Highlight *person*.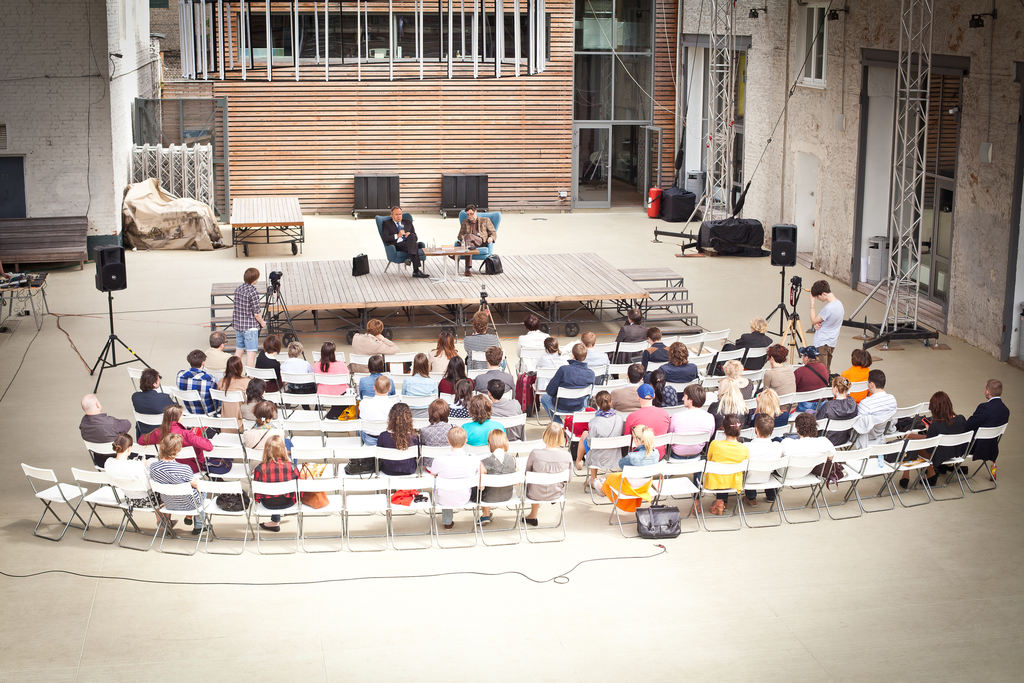
Highlighted region: [230,267,269,361].
